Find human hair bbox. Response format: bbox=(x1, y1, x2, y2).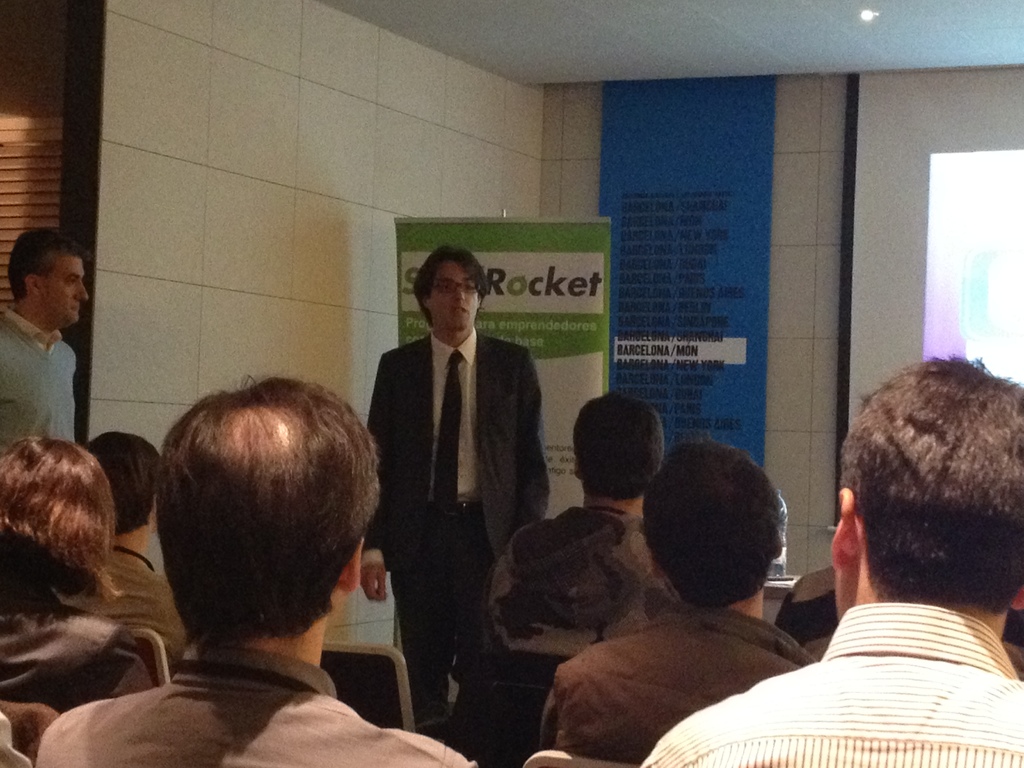
bbox=(0, 433, 129, 605).
